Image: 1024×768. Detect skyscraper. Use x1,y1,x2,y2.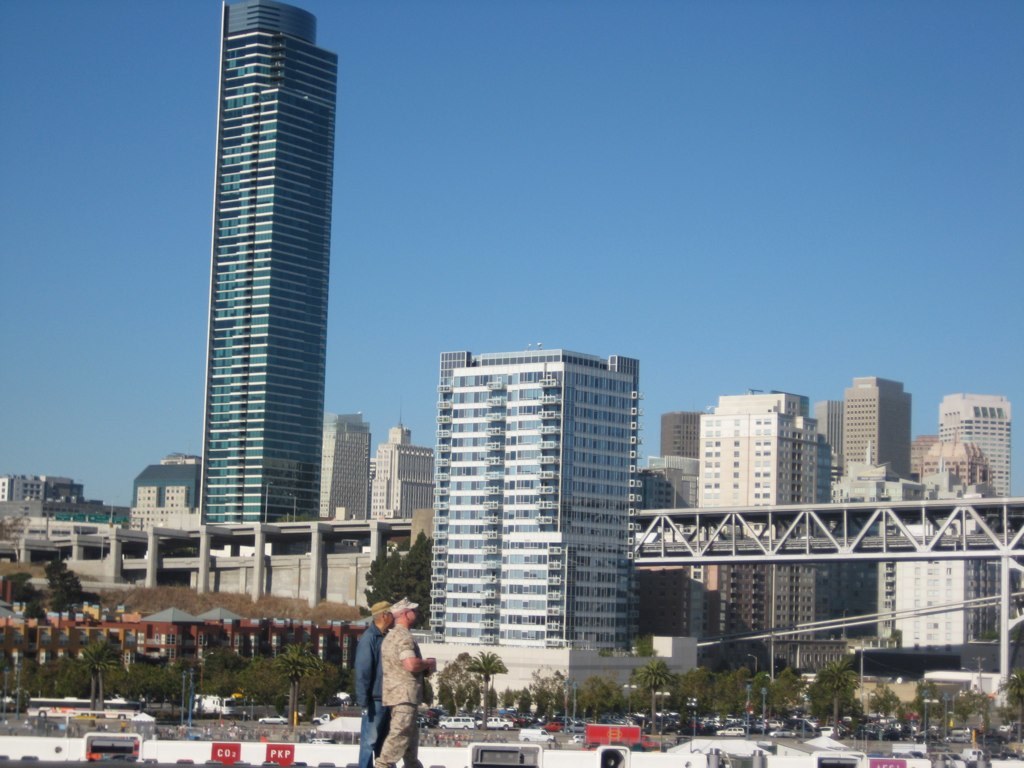
0,478,95,504.
